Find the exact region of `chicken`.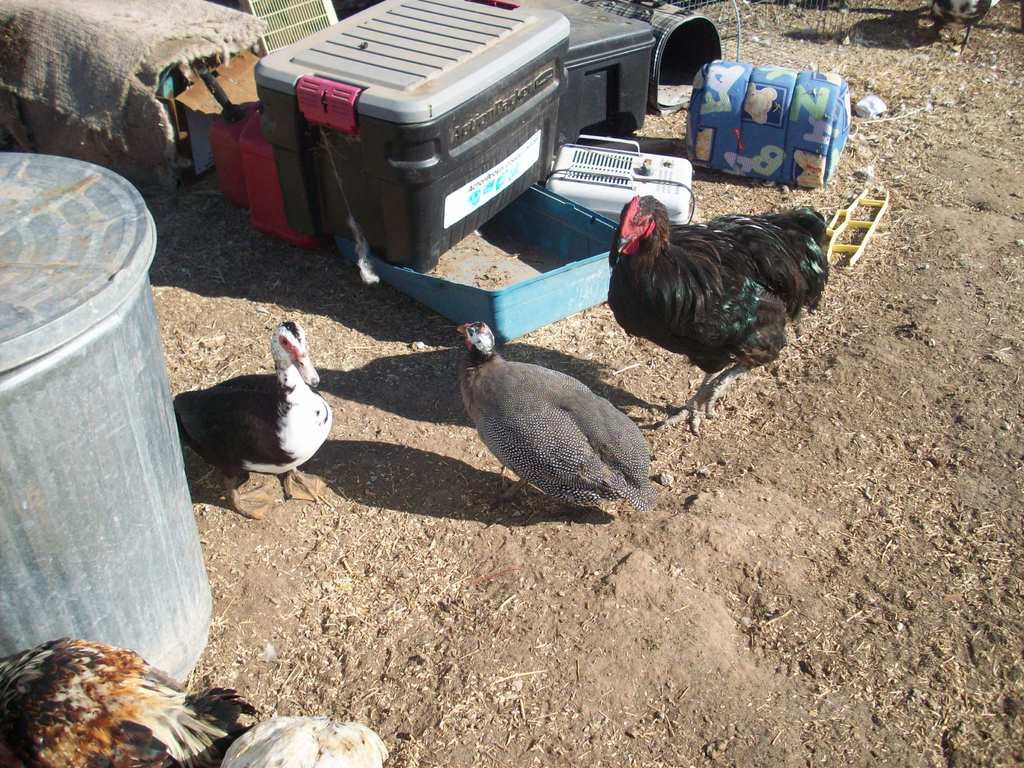
Exact region: <region>603, 193, 817, 432</region>.
